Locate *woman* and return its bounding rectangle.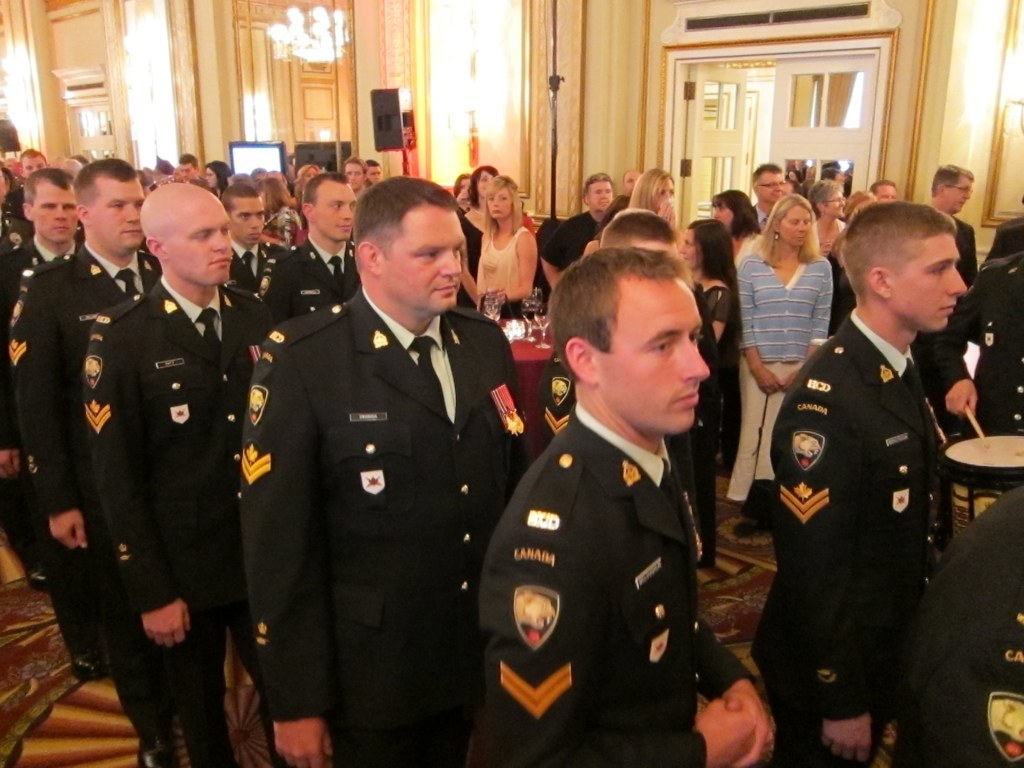
x1=200 y1=158 x2=225 y2=194.
